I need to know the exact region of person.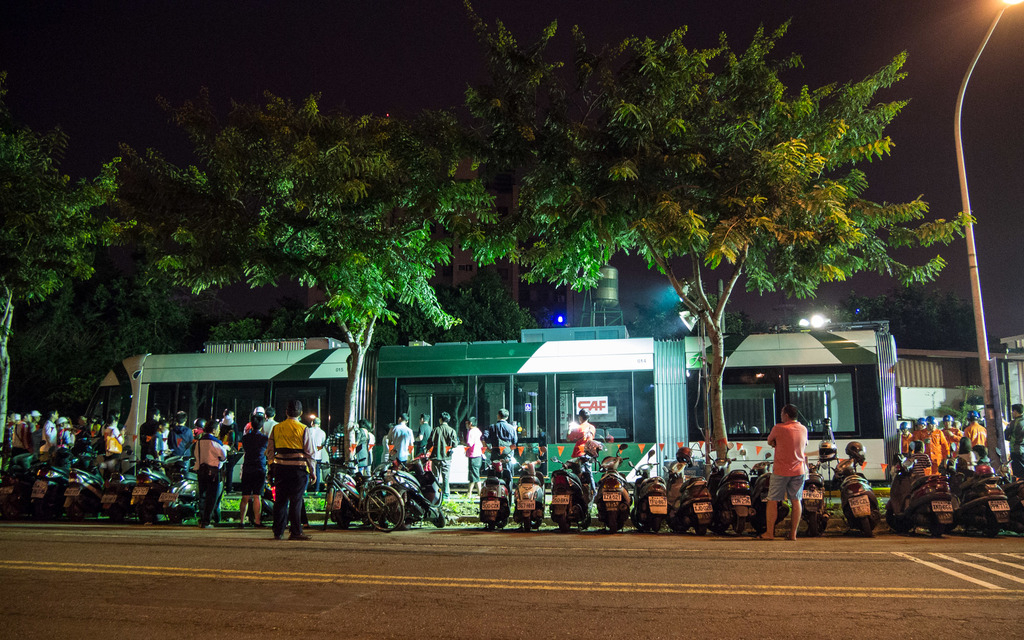
Region: box(379, 422, 400, 469).
